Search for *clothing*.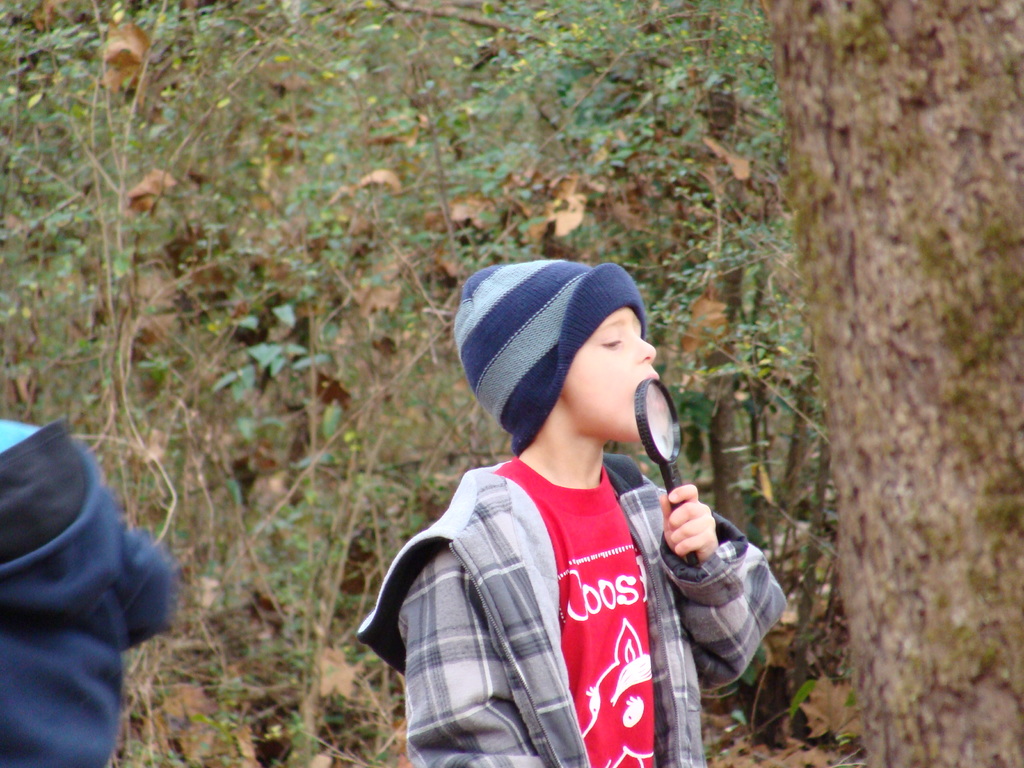
Found at (0,412,179,765).
